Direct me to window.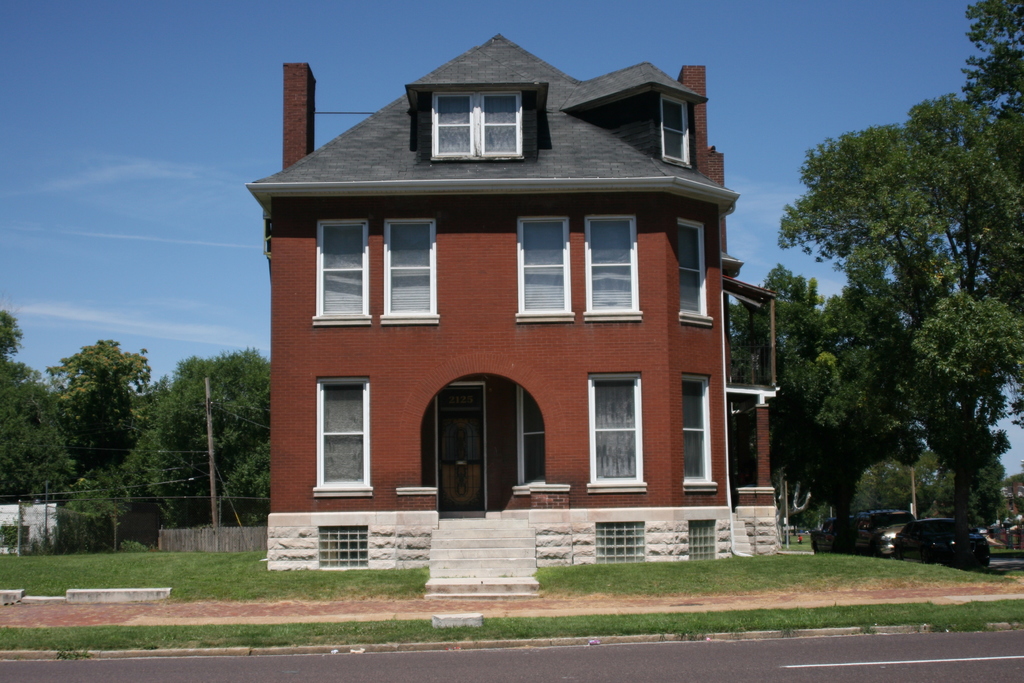
Direction: x1=521, y1=220, x2=573, y2=315.
